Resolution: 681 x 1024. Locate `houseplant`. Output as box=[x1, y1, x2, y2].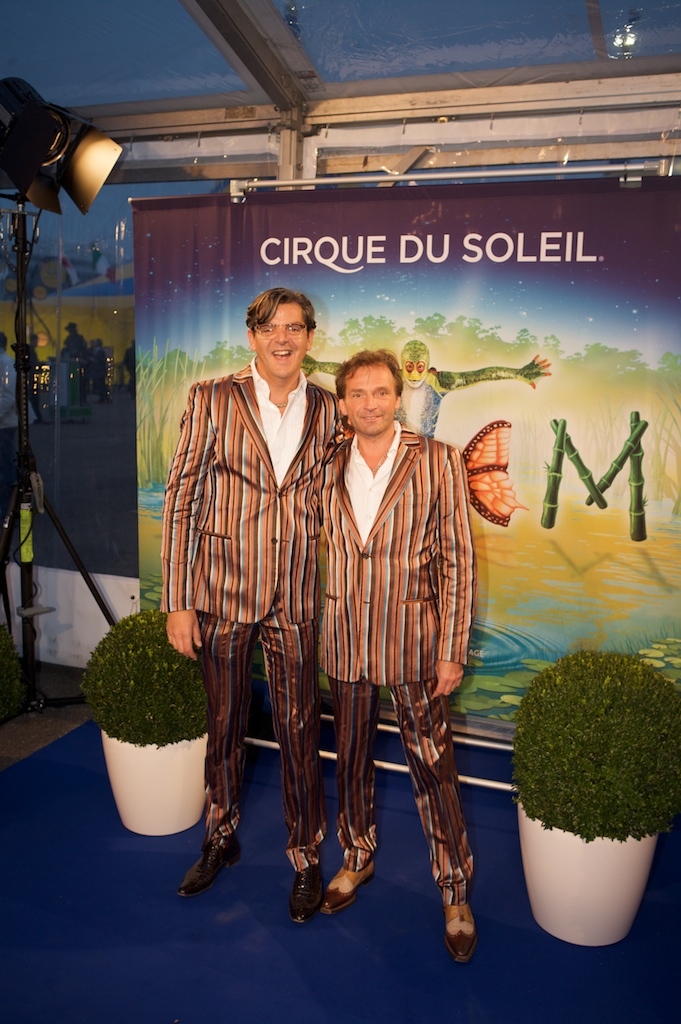
box=[73, 605, 208, 839].
